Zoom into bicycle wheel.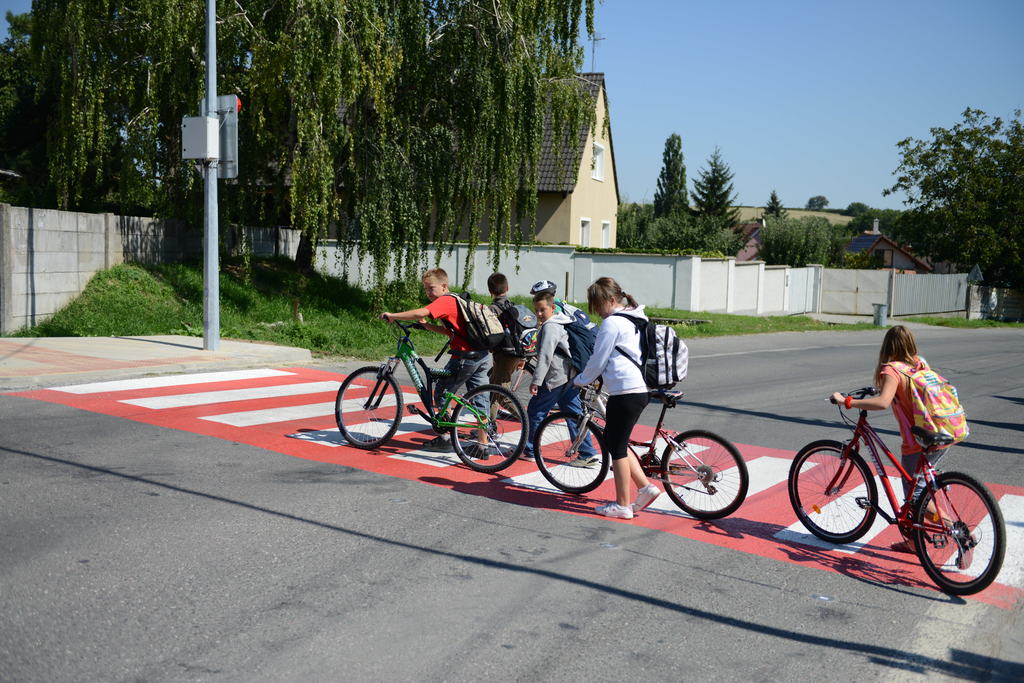
Zoom target: left=787, top=437, right=875, bottom=544.
